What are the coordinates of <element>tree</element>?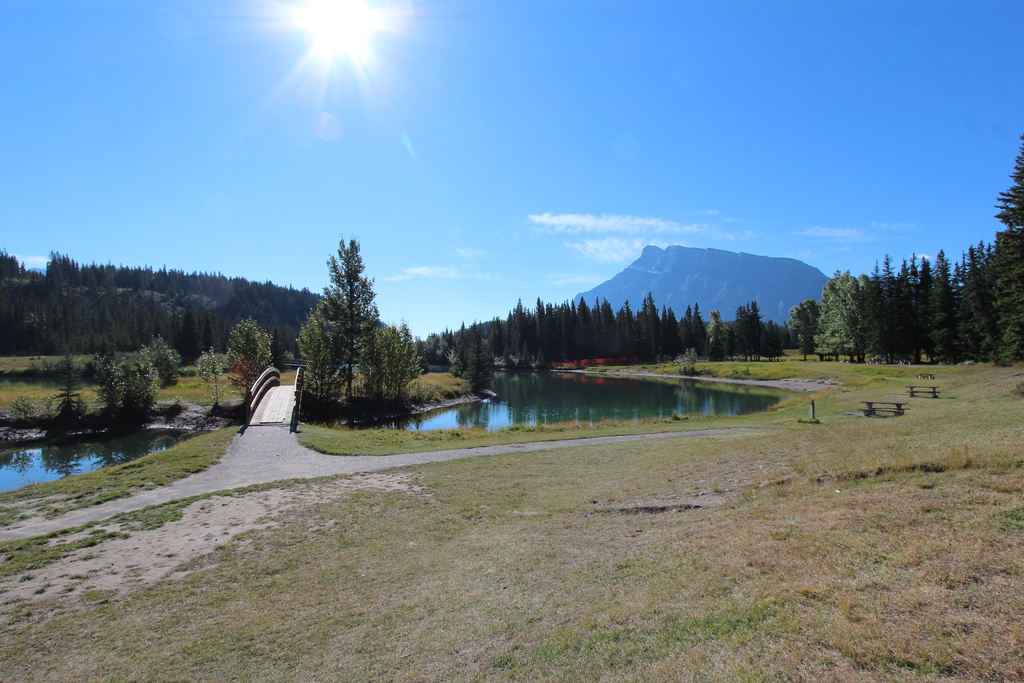
[351,324,394,399].
